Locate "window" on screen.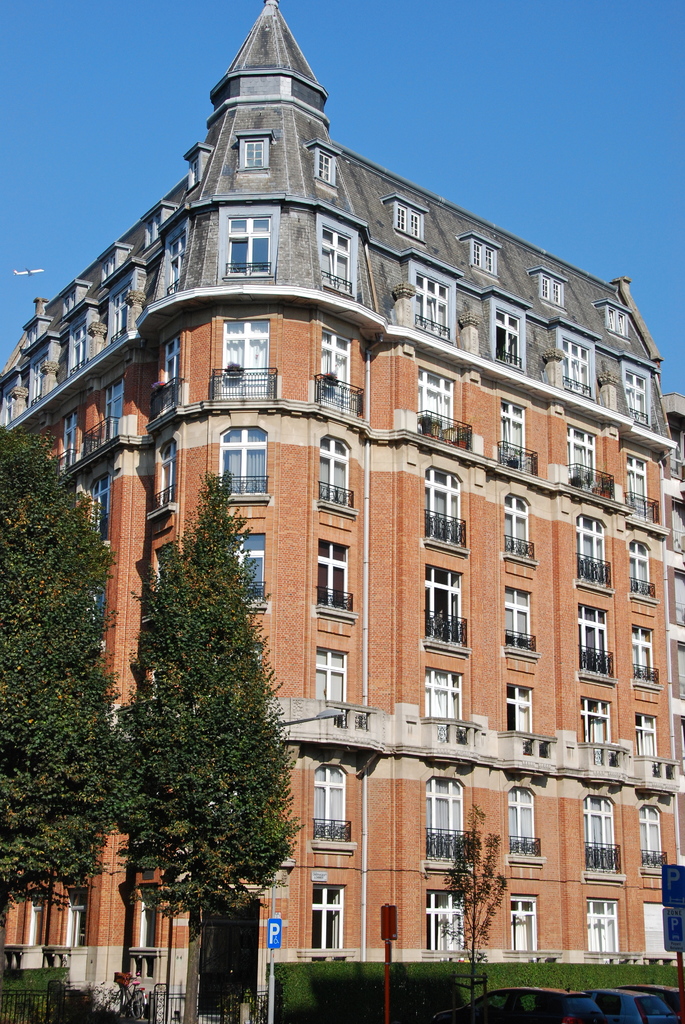
On screen at (244,141,262,168).
